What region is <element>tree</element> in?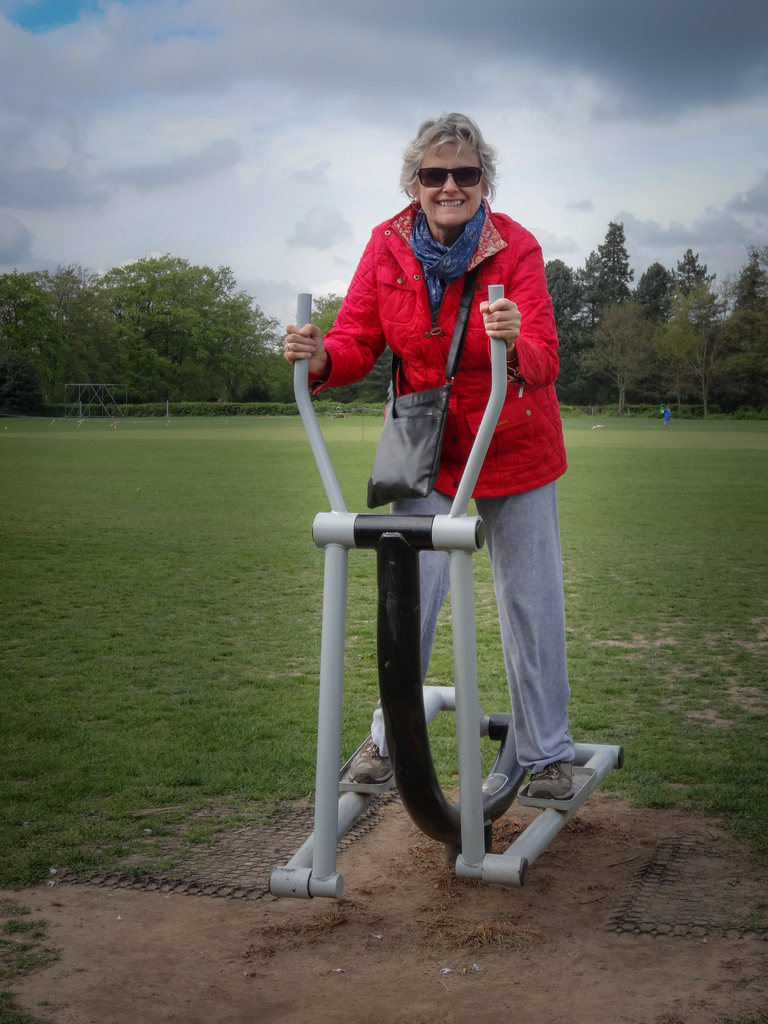
(125, 257, 283, 381).
